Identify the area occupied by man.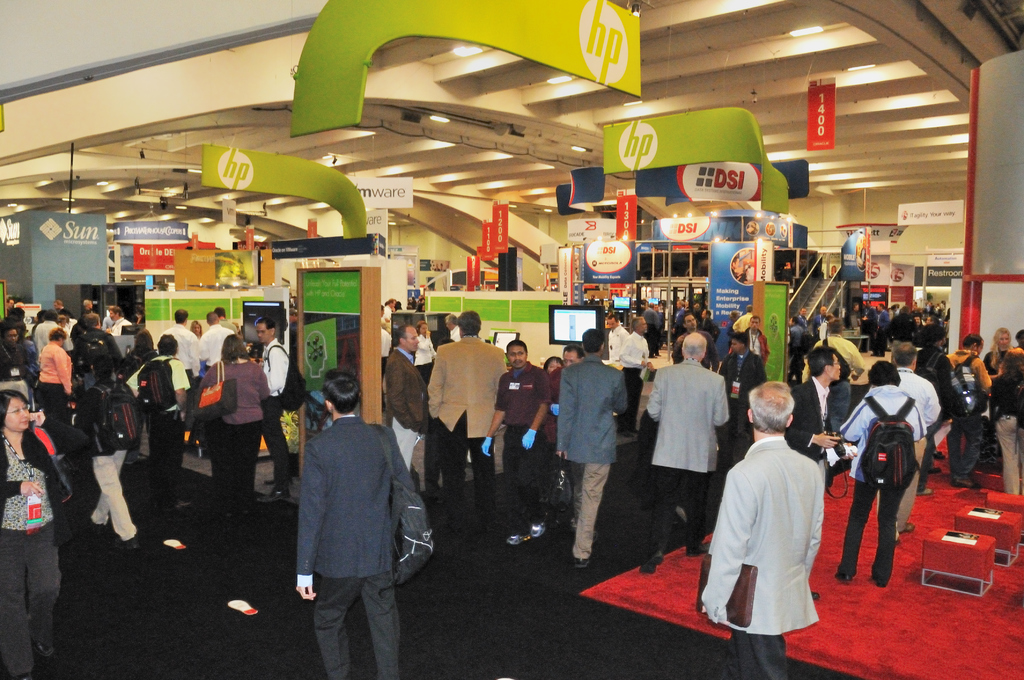
Area: locate(838, 360, 929, 592).
